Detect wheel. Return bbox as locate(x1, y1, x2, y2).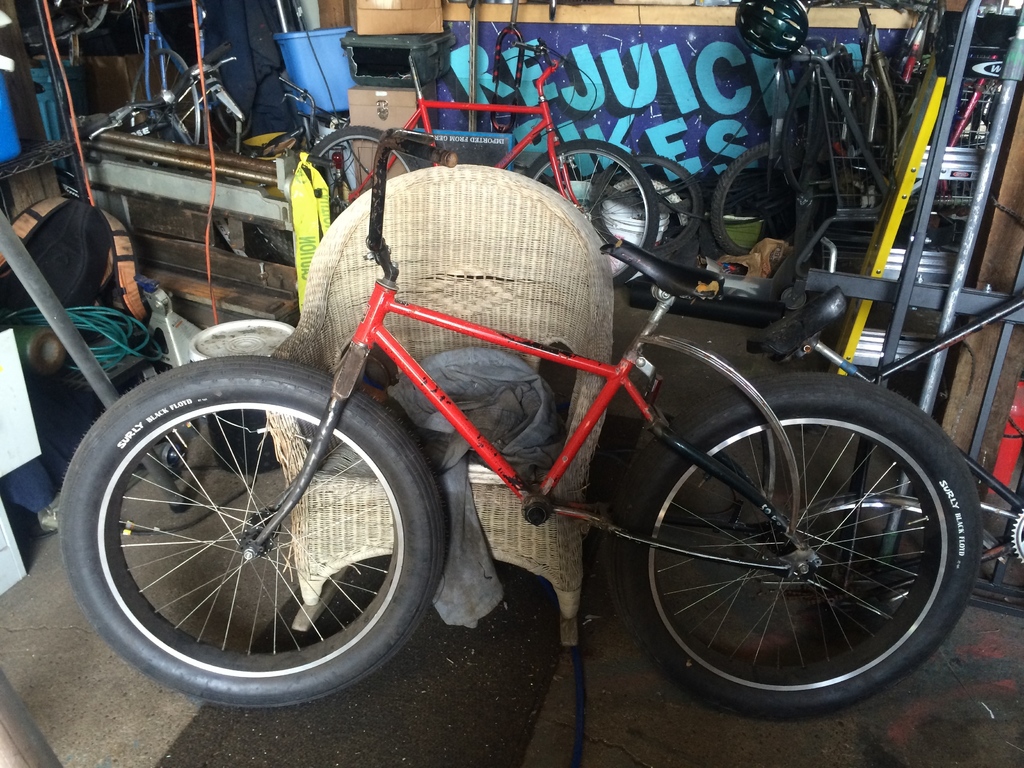
locate(593, 152, 707, 262).
